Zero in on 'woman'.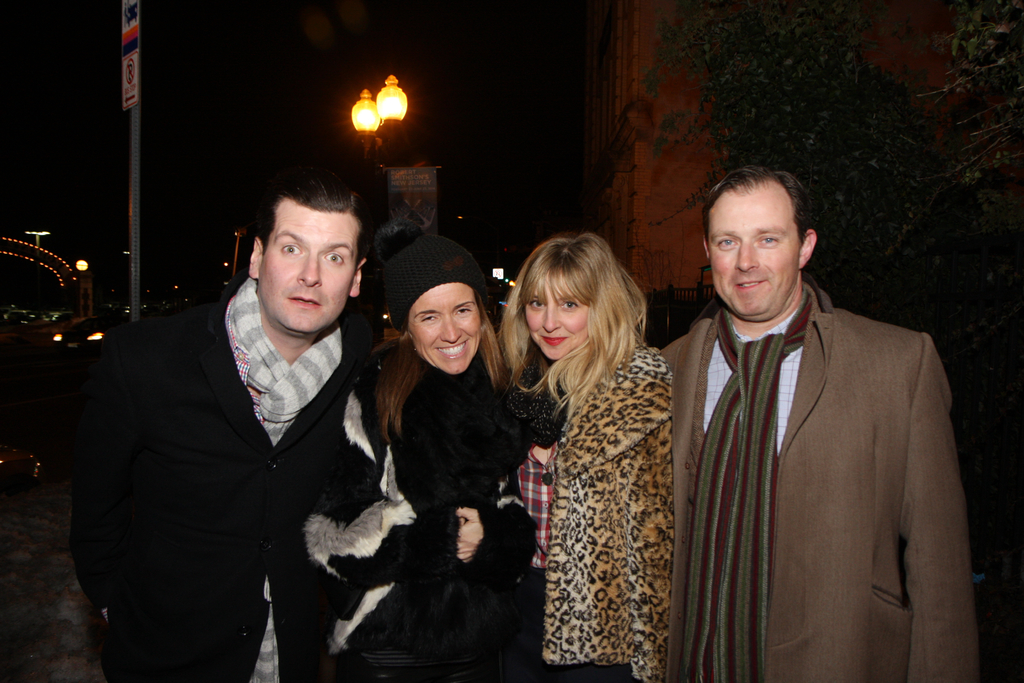
Zeroed in: [left=497, top=226, right=703, bottom=680].
